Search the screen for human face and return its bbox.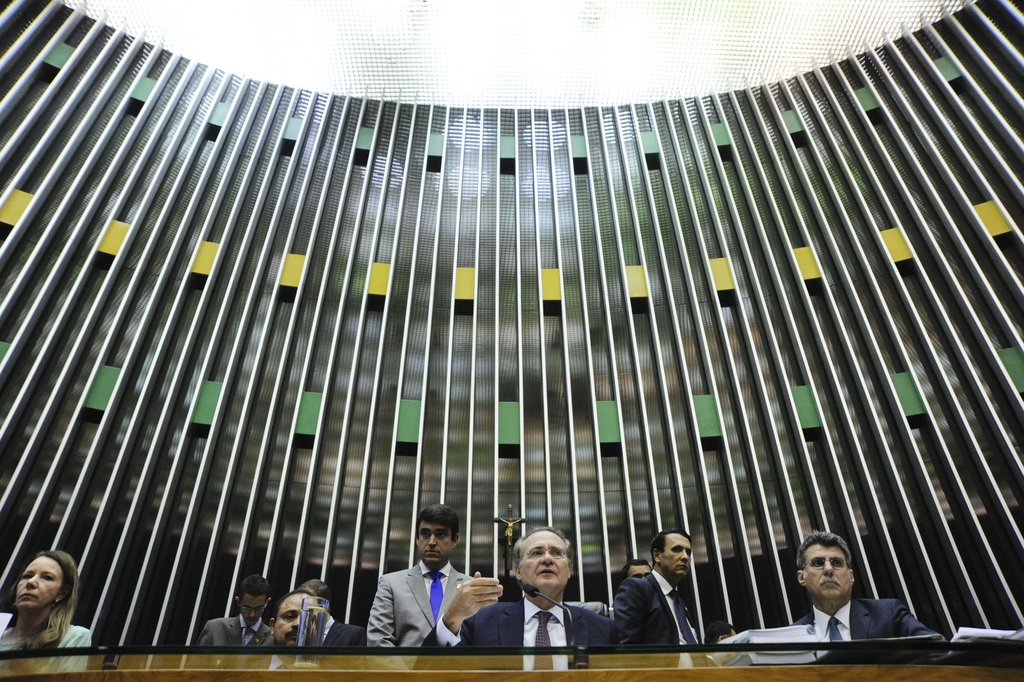
Found: <bbox>275, 592, 315, 645</bbox>.
